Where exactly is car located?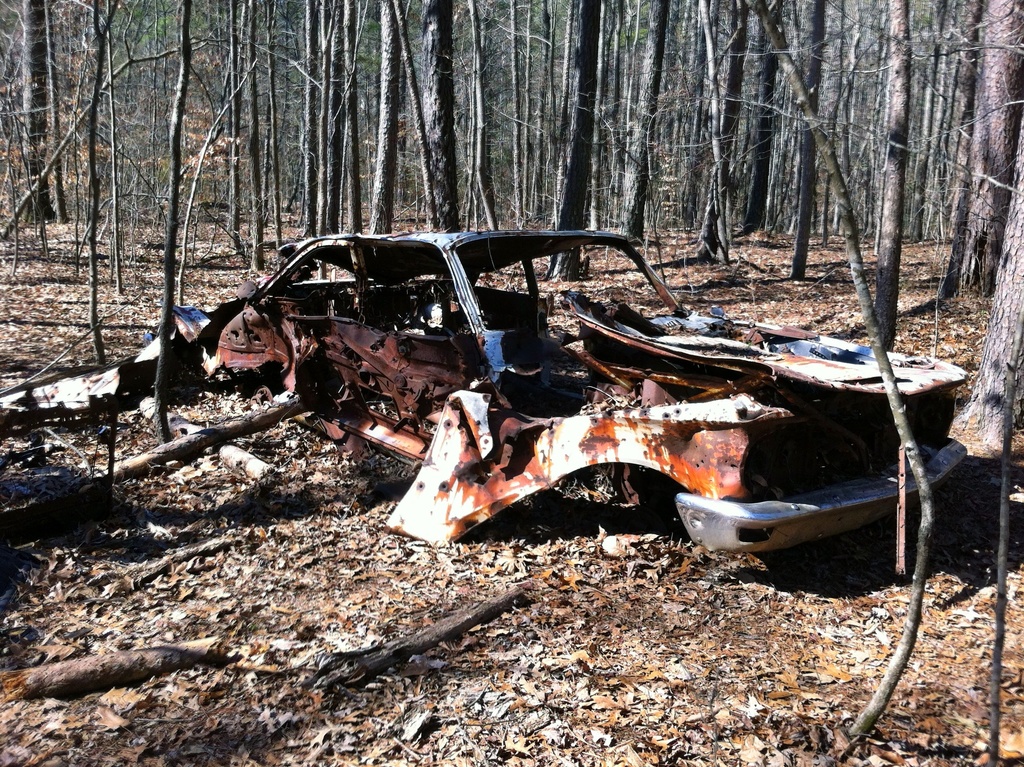
Its bounding box is detection(0, 219, 971, 546).
